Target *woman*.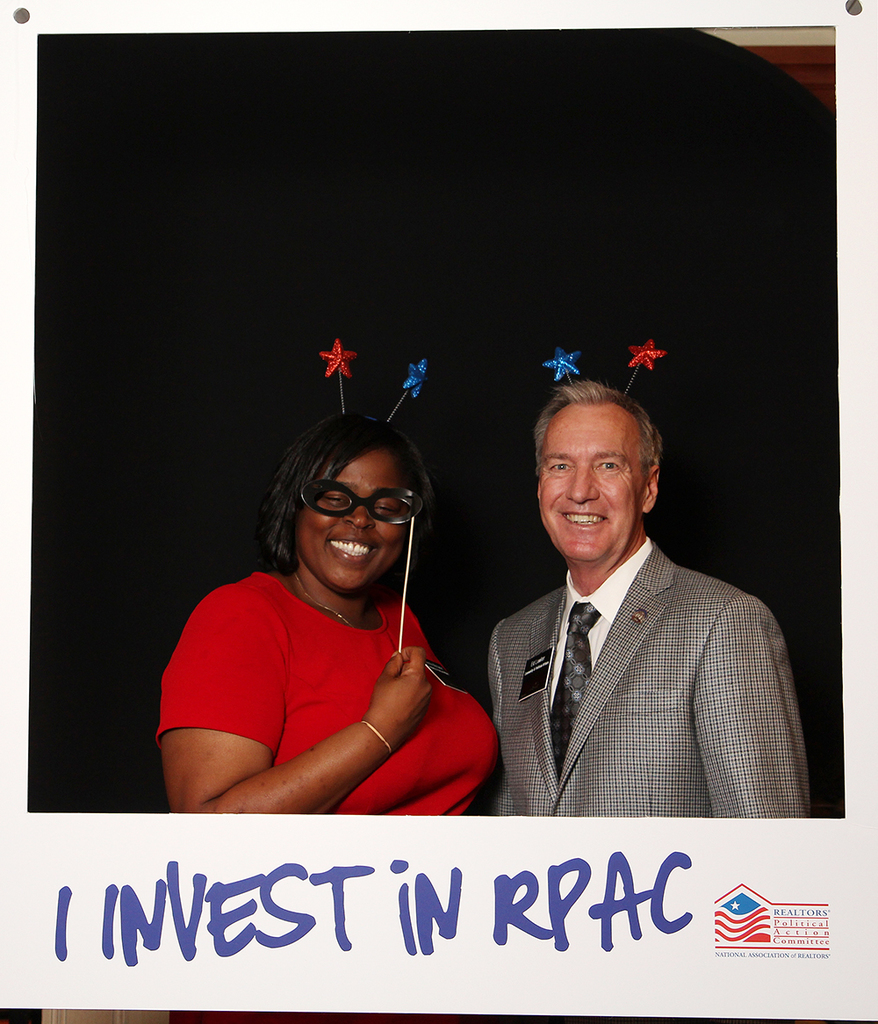
Target region: [155,372,496,837].
